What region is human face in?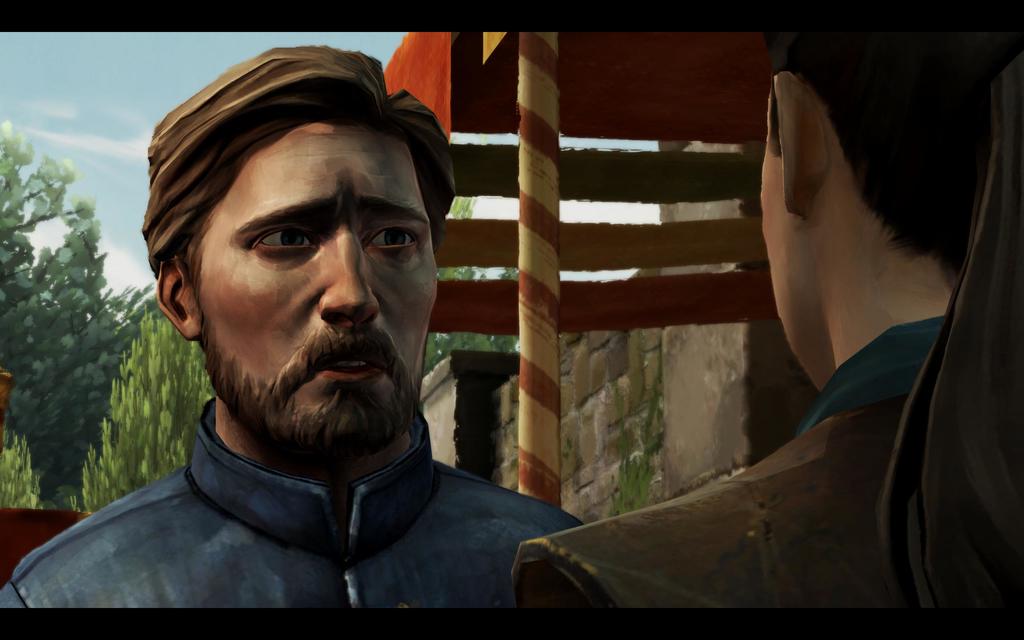
[203,124,442,440].
